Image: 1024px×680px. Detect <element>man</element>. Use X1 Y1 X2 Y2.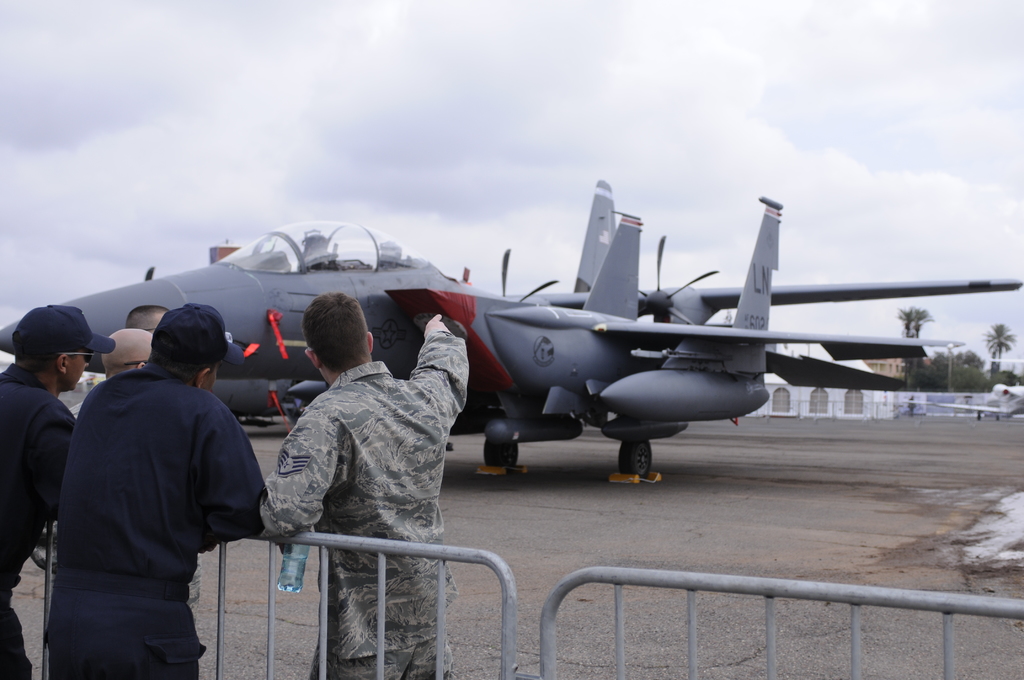
99 321 152 381.
